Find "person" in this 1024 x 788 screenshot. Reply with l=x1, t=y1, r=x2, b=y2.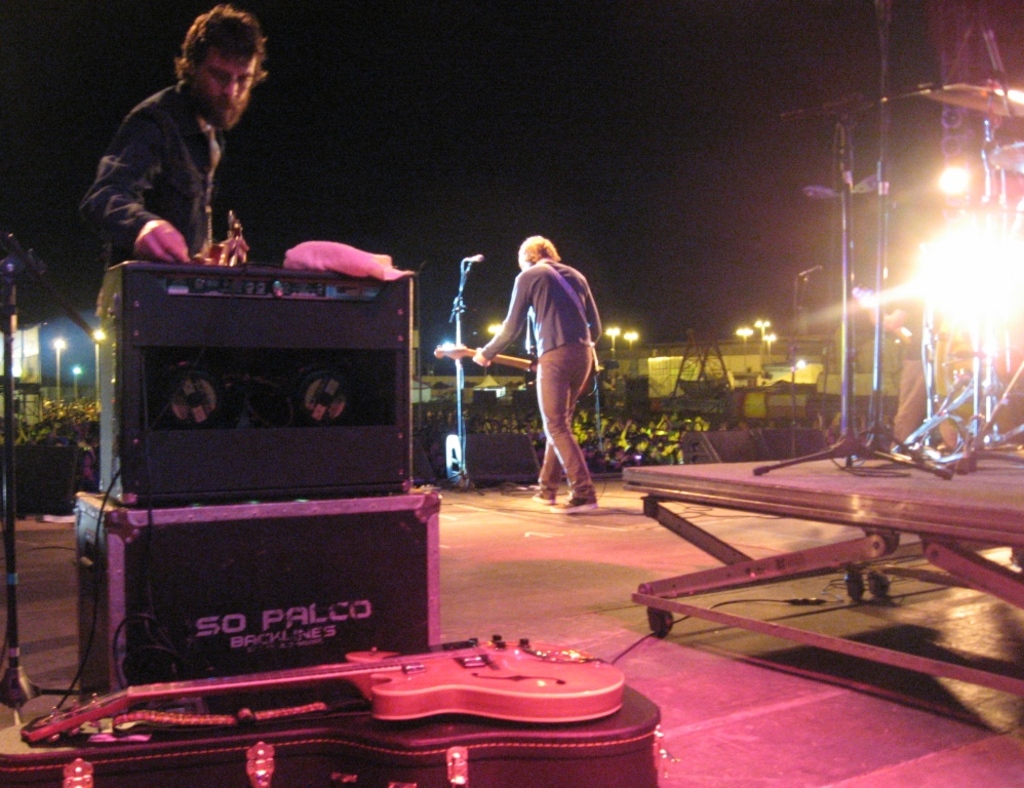
l=75, t=10, r=263, b=264.
